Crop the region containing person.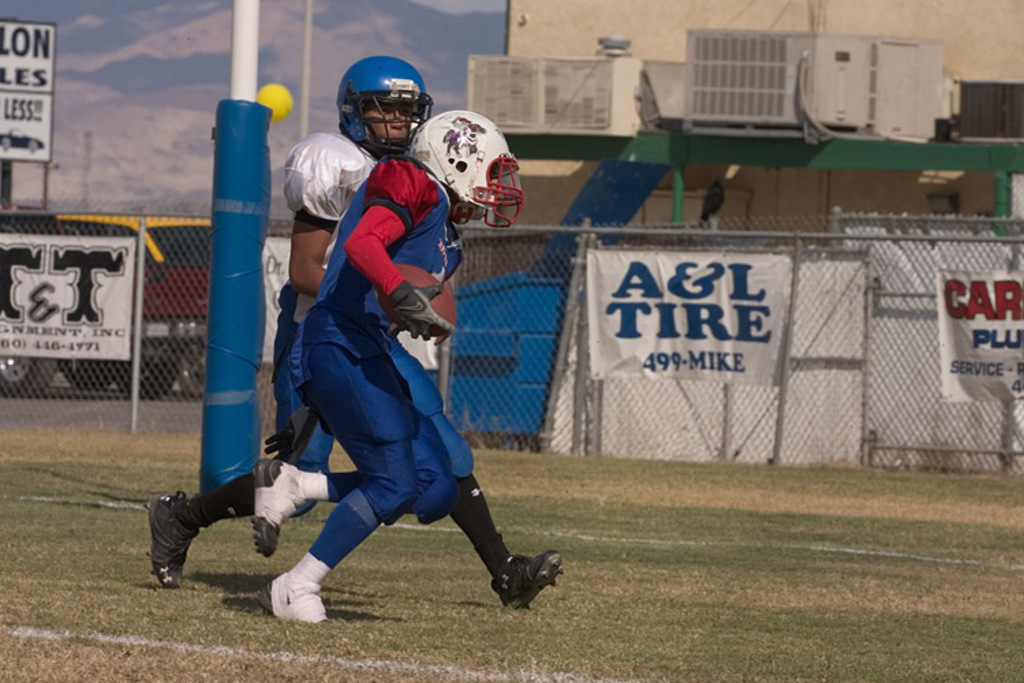
Crop region: [142,56,434,589].
